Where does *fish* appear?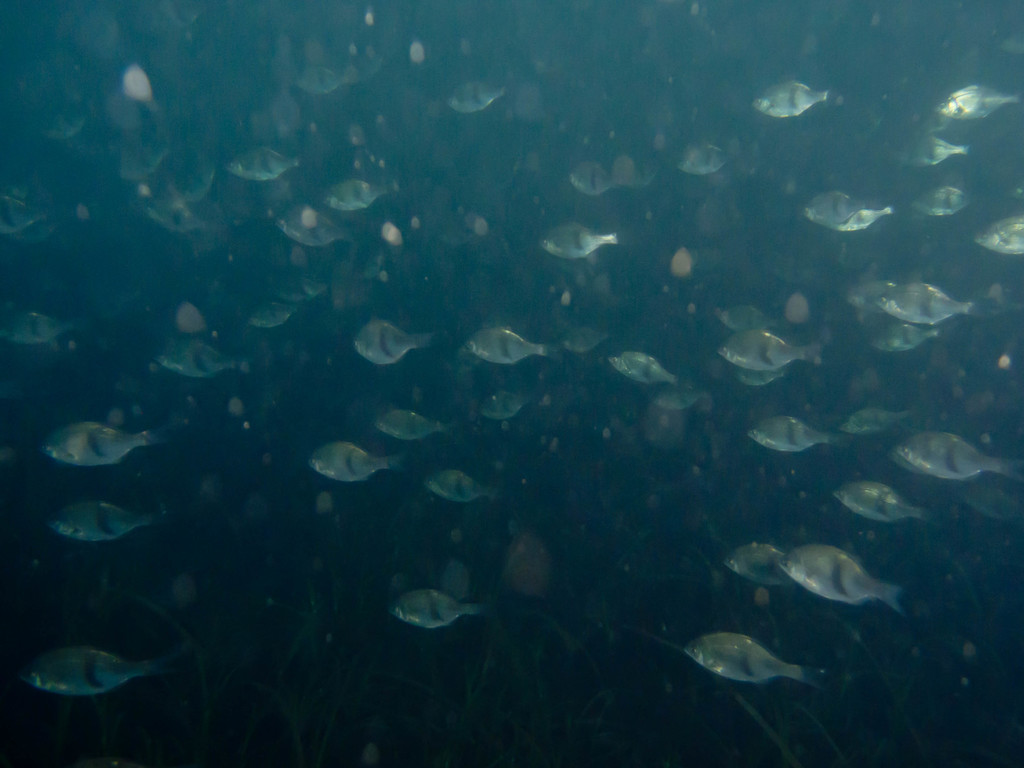
Appears at 627,153,657,192.
